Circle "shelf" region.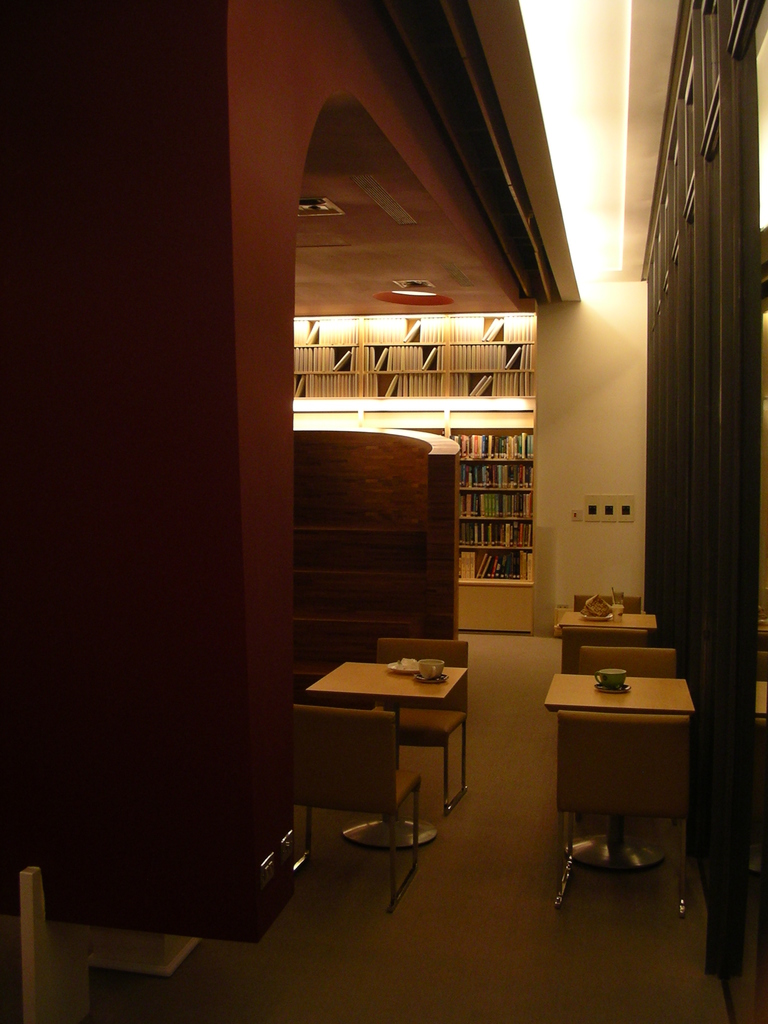
Region: <box>289,350,364,372</box>.
